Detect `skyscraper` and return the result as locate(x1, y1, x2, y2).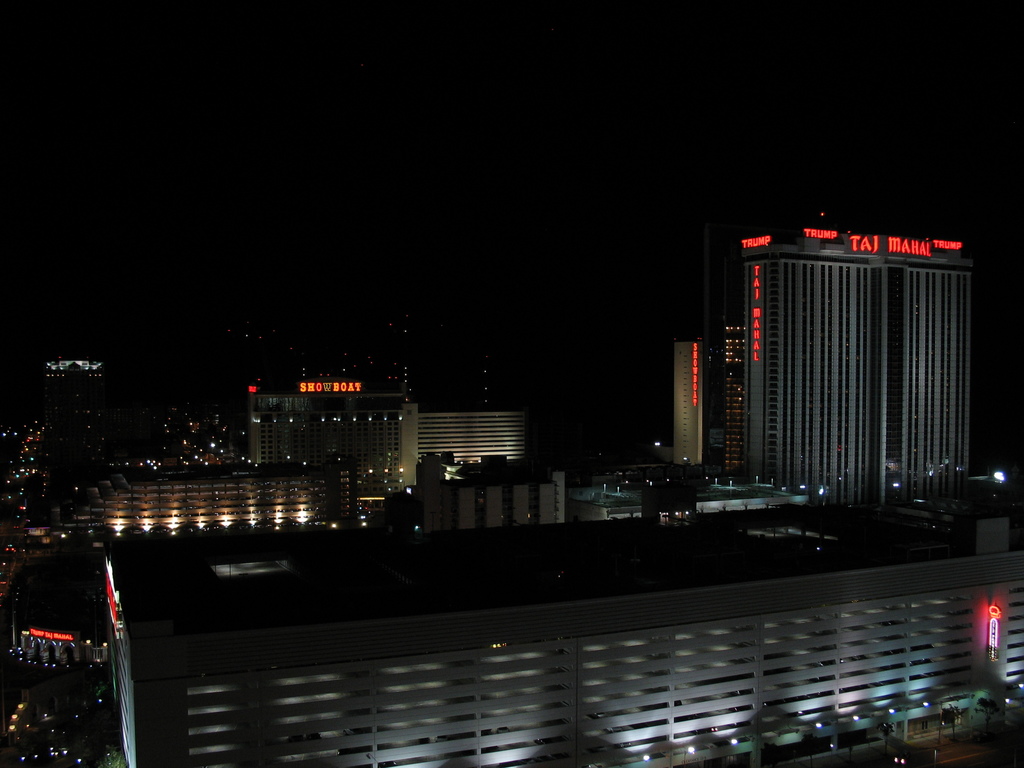
locate(737, 205, 977, 475).
